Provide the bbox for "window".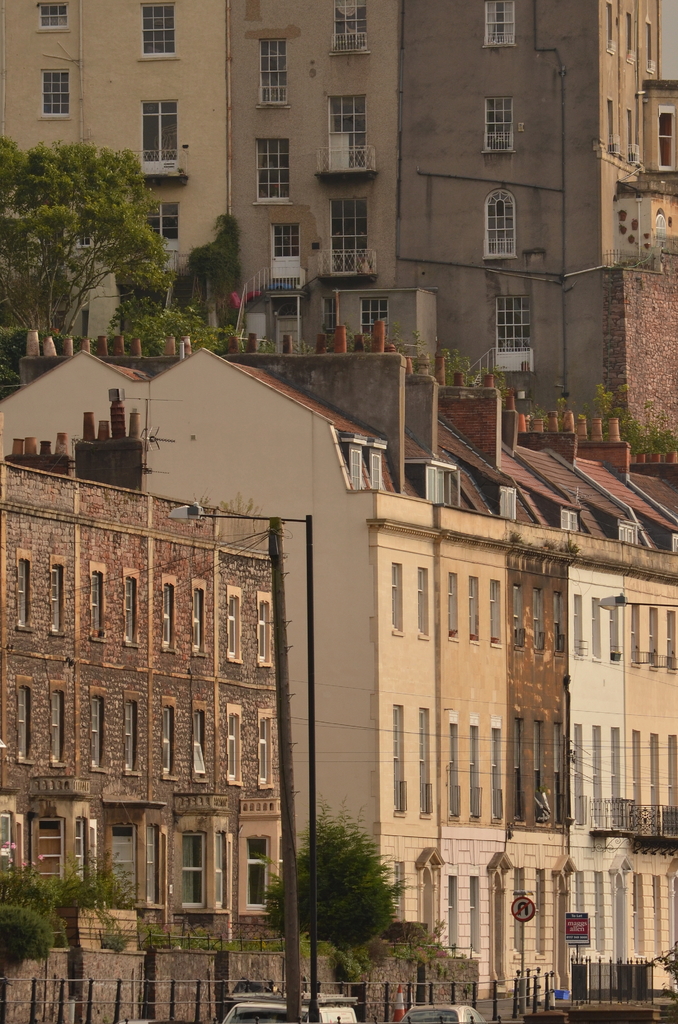
crop(370, 454, 382, 488).
